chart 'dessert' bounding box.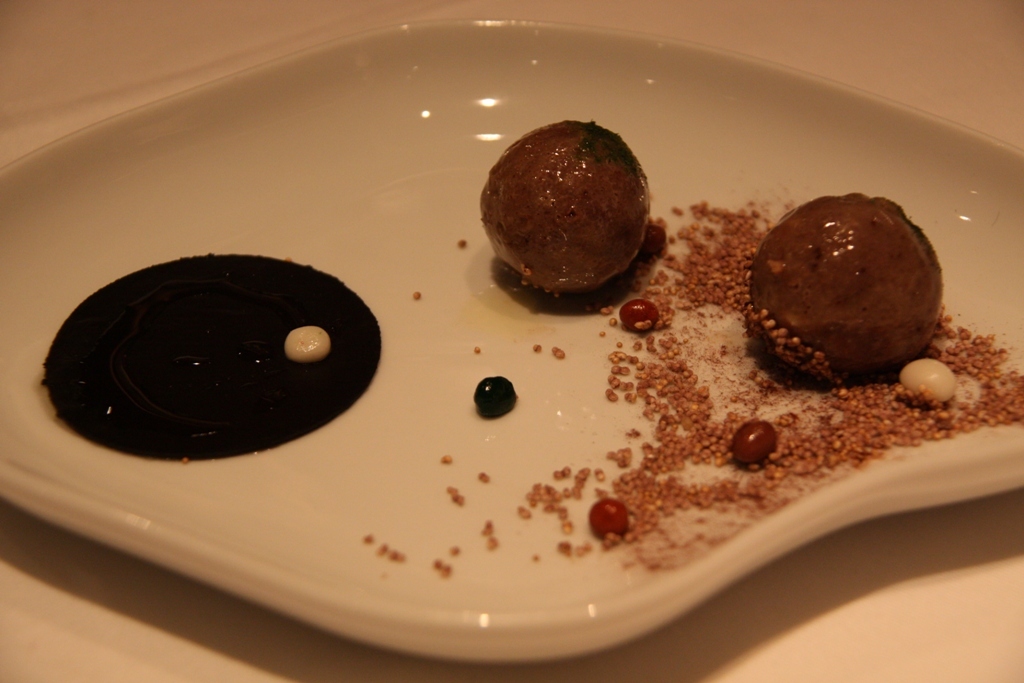
Charted: <box>489,114,664,294</box>.
